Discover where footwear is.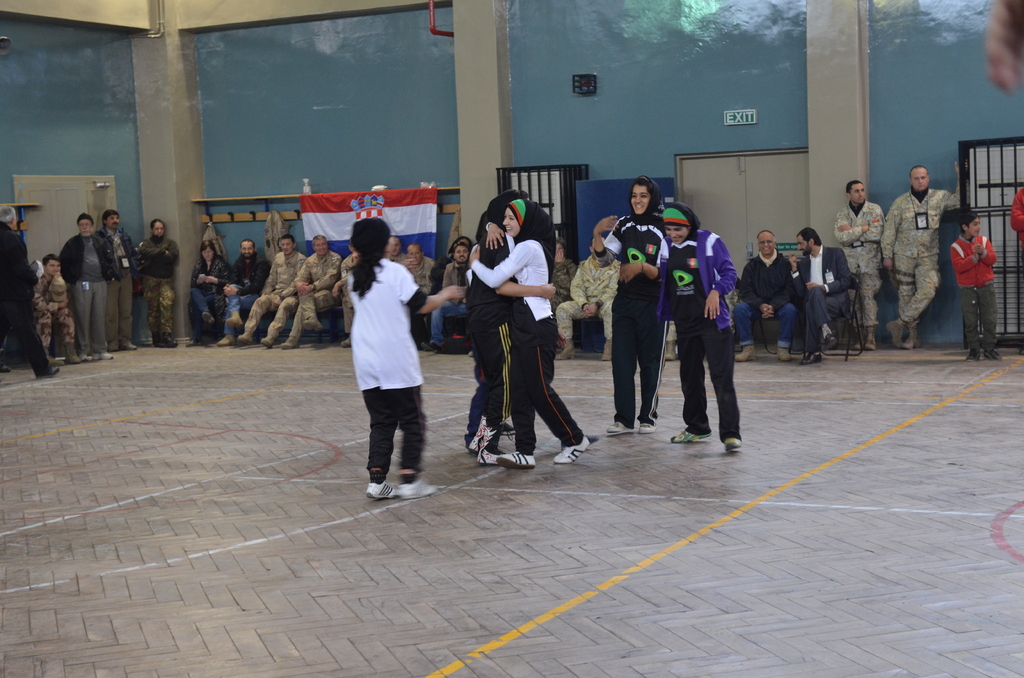
Discovered at Rect(887, 318, 906, 350).
